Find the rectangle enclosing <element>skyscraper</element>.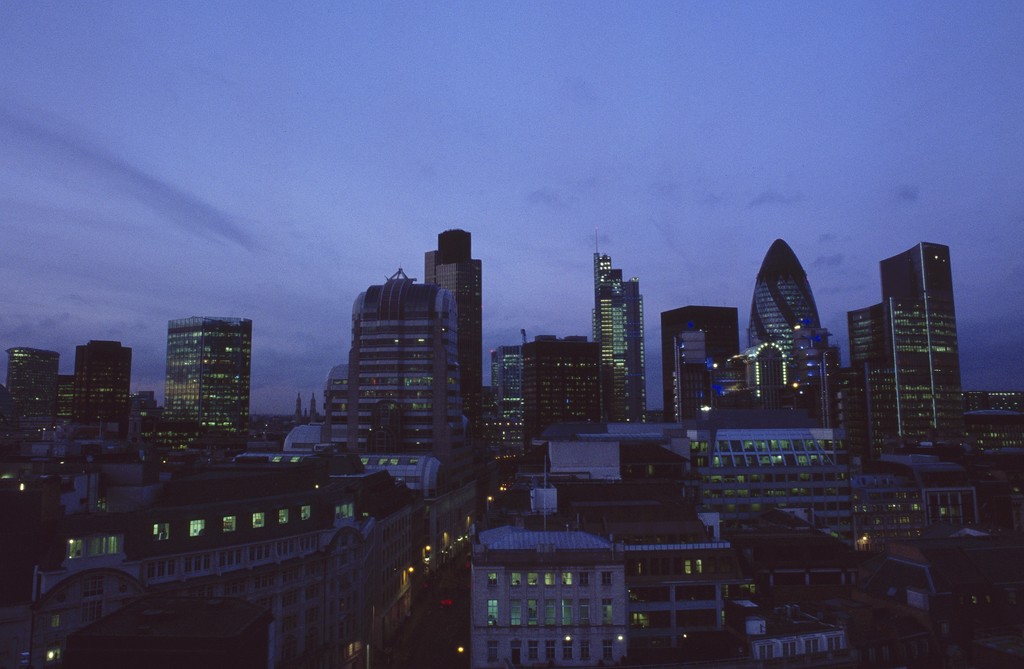
Rect(849, 241, 966, 440).
